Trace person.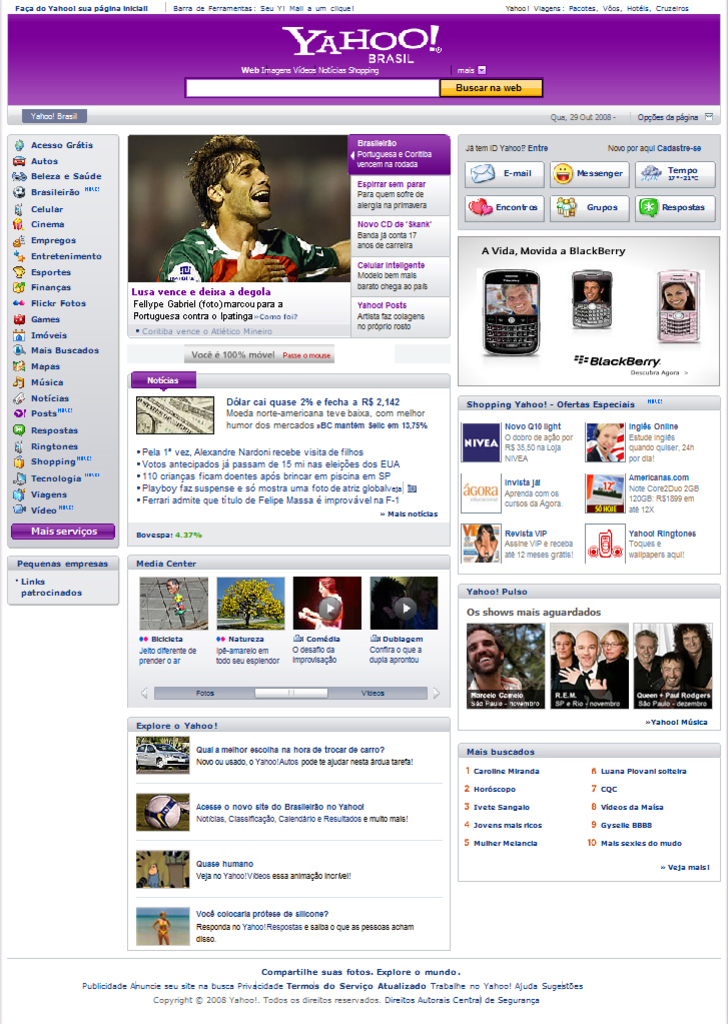
Traced to l=653, t=650, r=692, b=709.
